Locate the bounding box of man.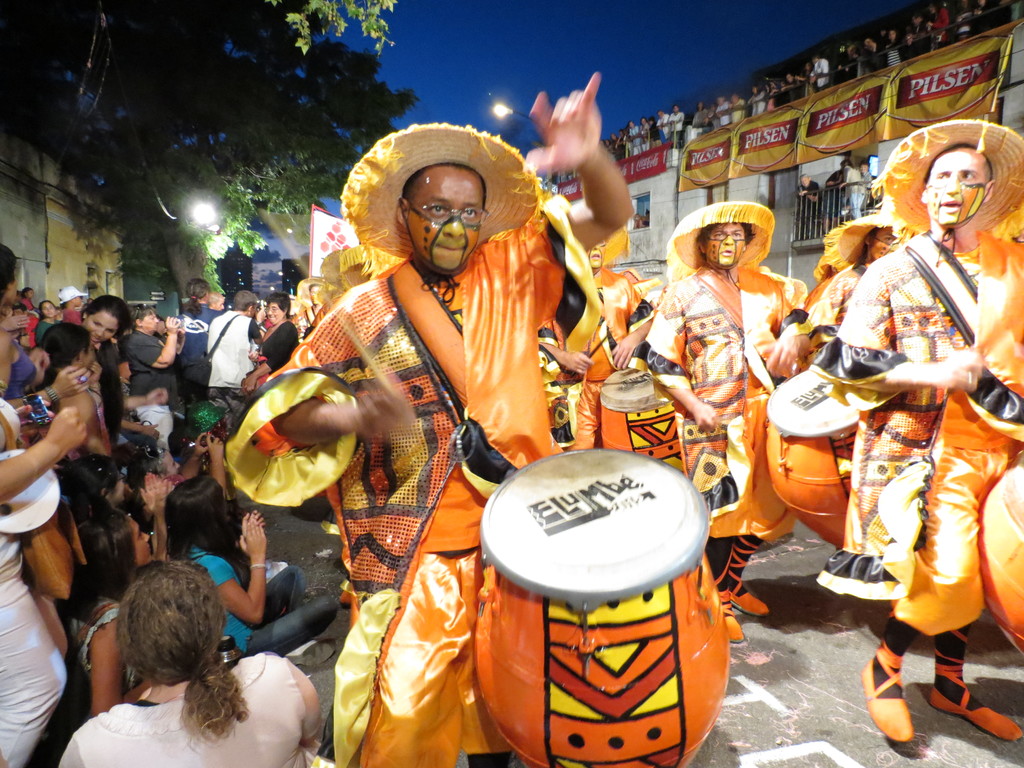
Bounding box: 840/155/877/230.
